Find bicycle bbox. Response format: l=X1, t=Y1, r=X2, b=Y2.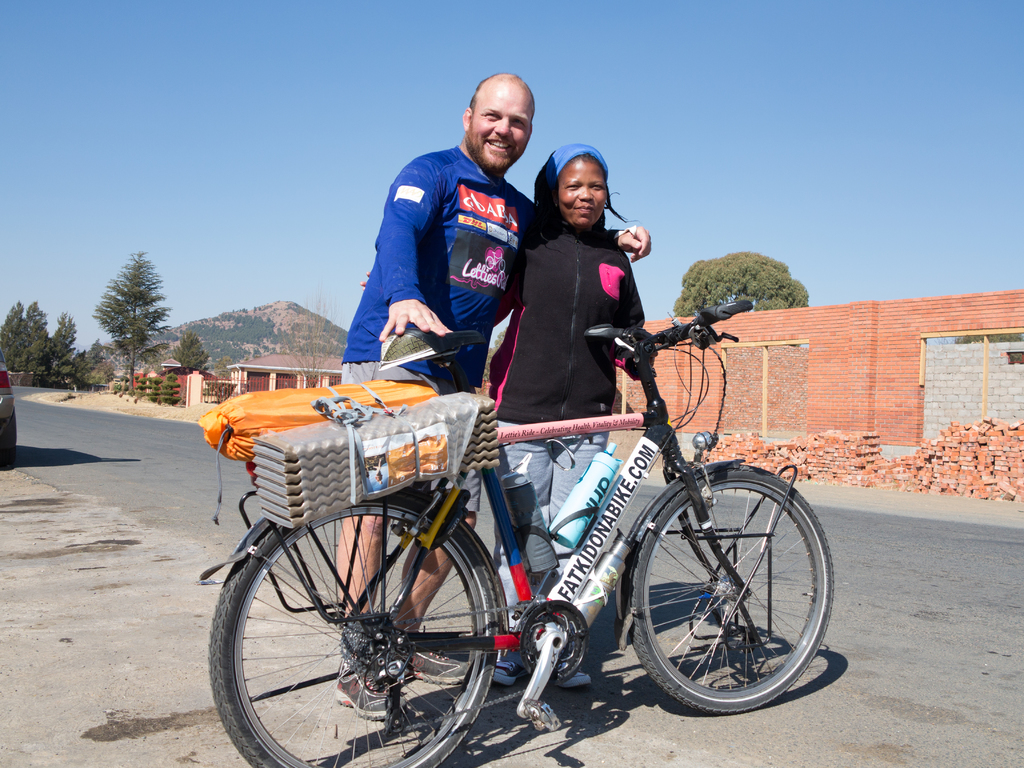
l=257, t=307, r=826, b=756.
